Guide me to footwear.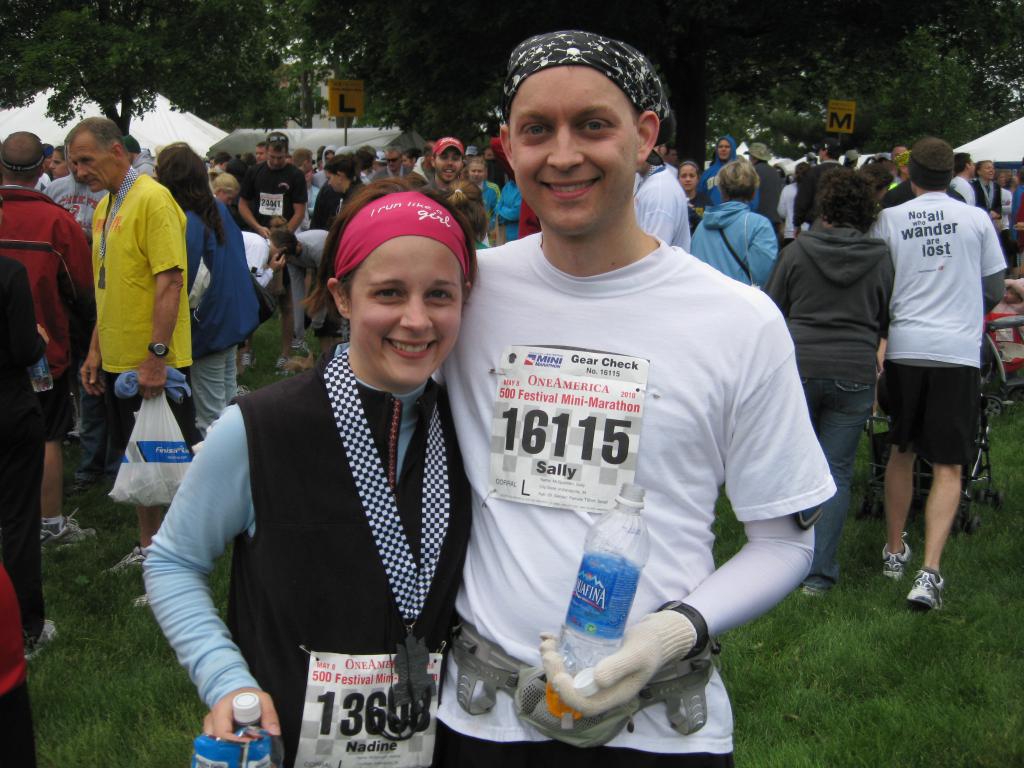
Guidance: [25,618,63,667].
